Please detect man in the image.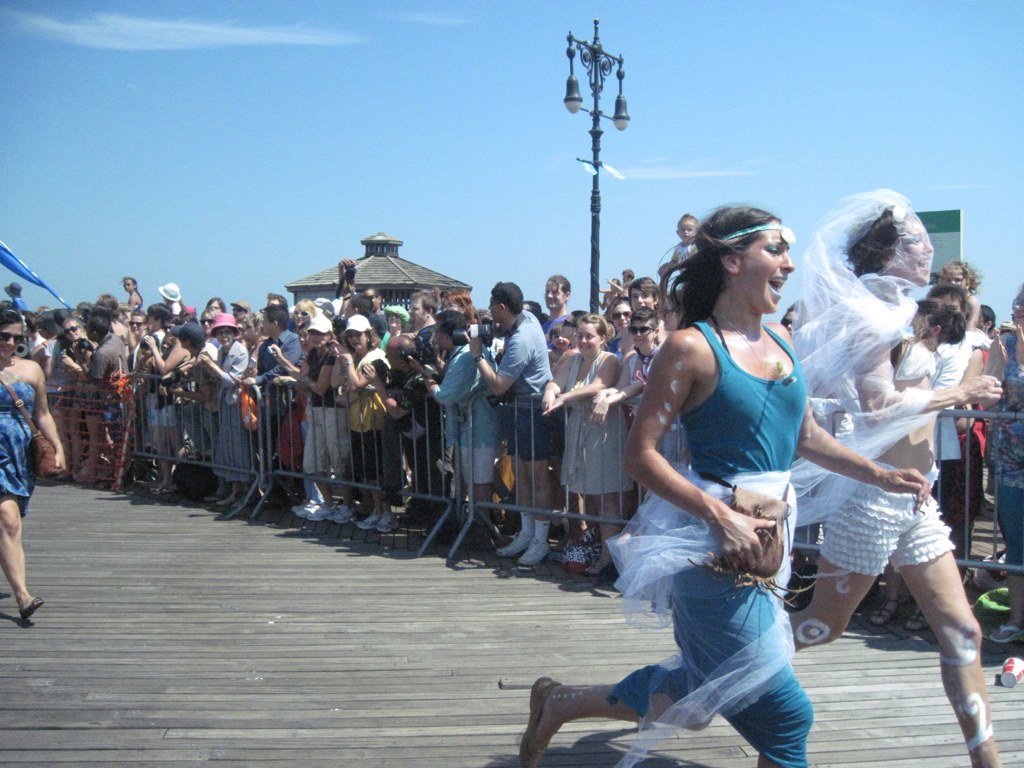
<box>80,314,130,488</box>.
